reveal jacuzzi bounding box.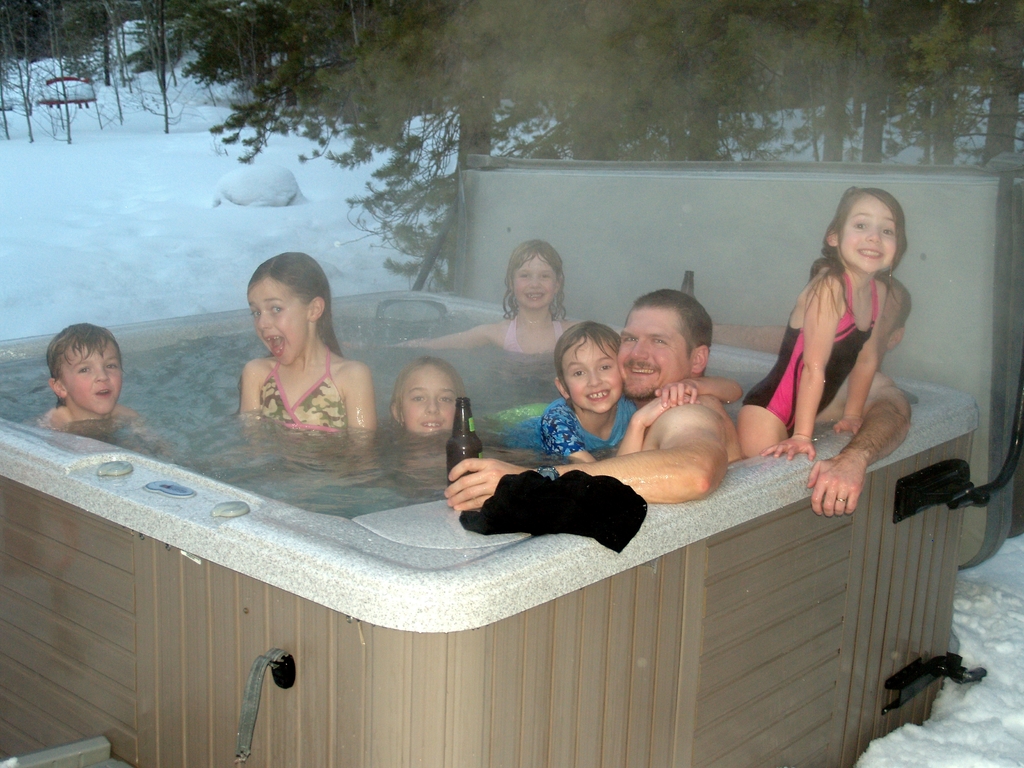
Revealed: box(0, 288, 983, 767).
